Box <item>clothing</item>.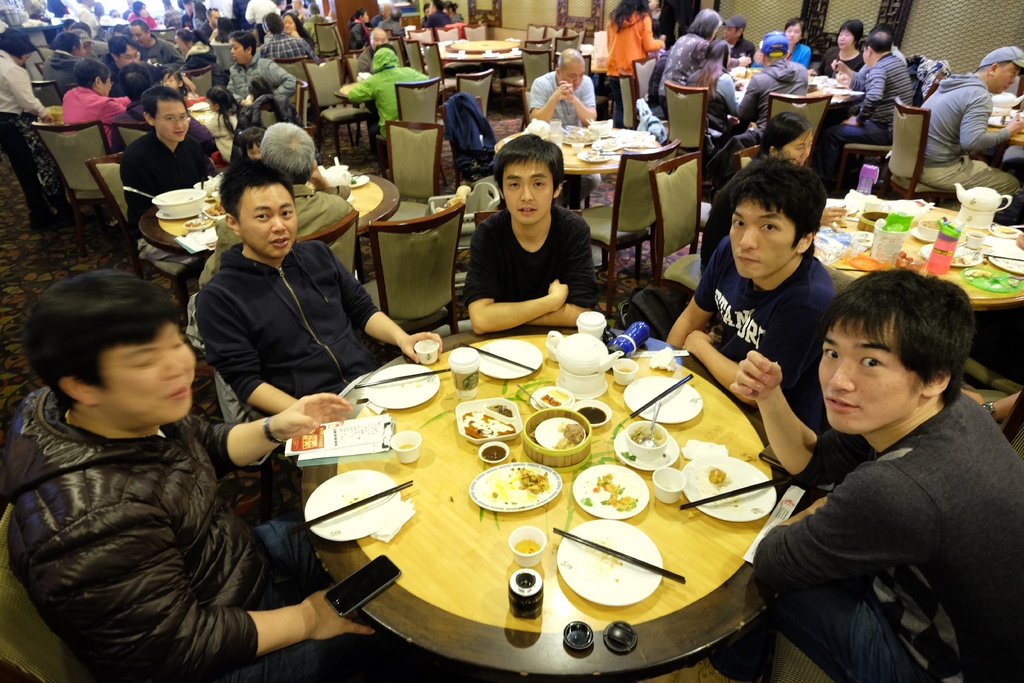
752 47 807 71.
